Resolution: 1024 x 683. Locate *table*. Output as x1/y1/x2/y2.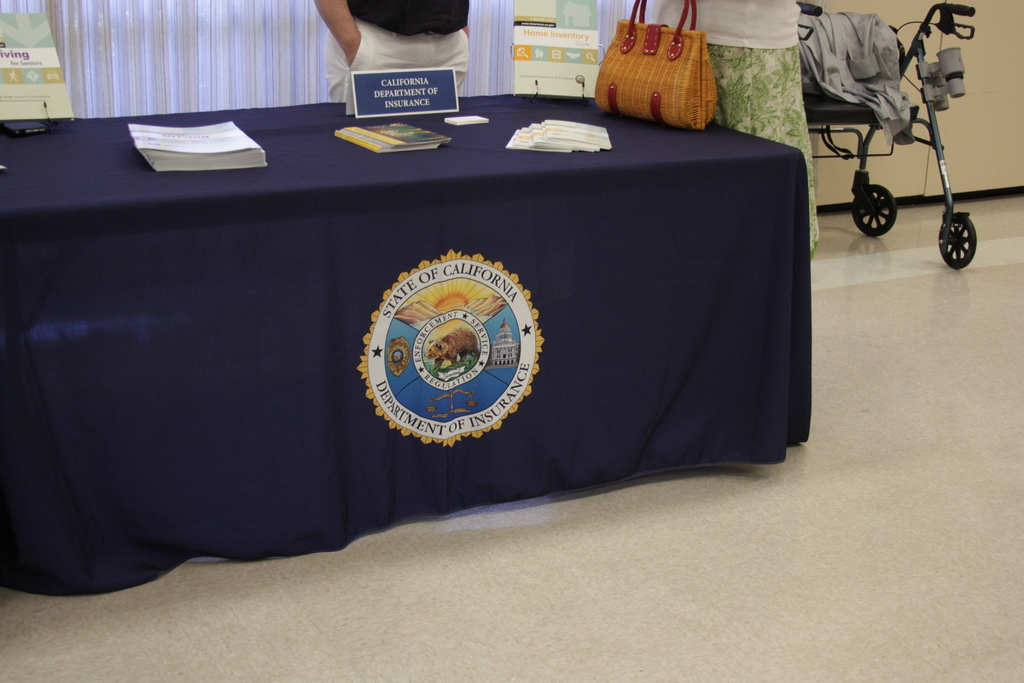
2/89/833/624.
